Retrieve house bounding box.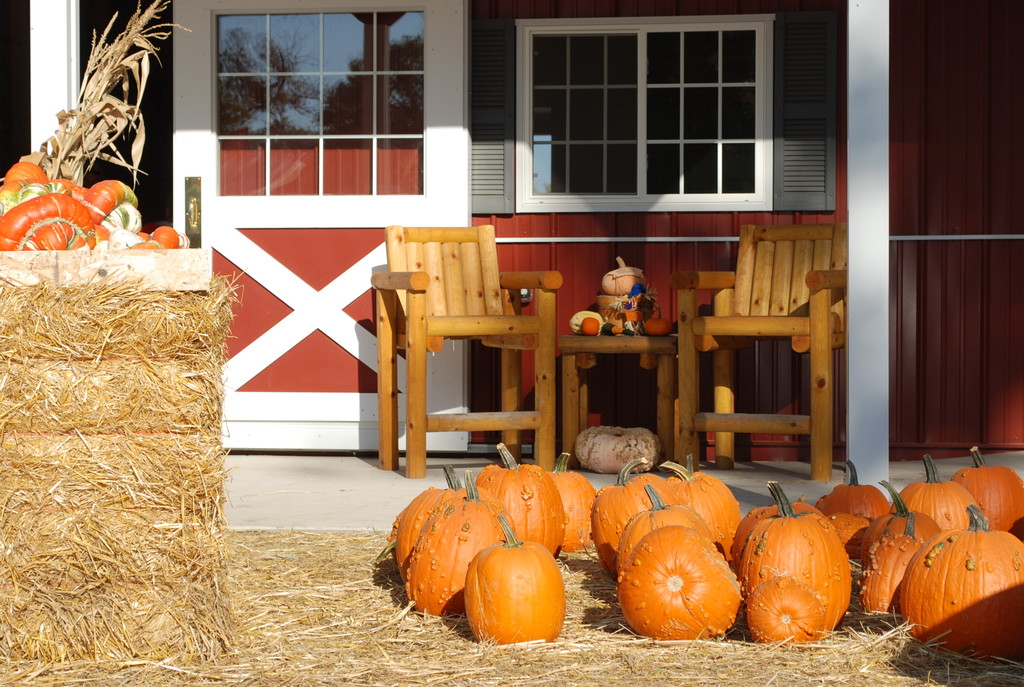
Bounding box: x1=0 y1=0 x2=1023 y2=462.
